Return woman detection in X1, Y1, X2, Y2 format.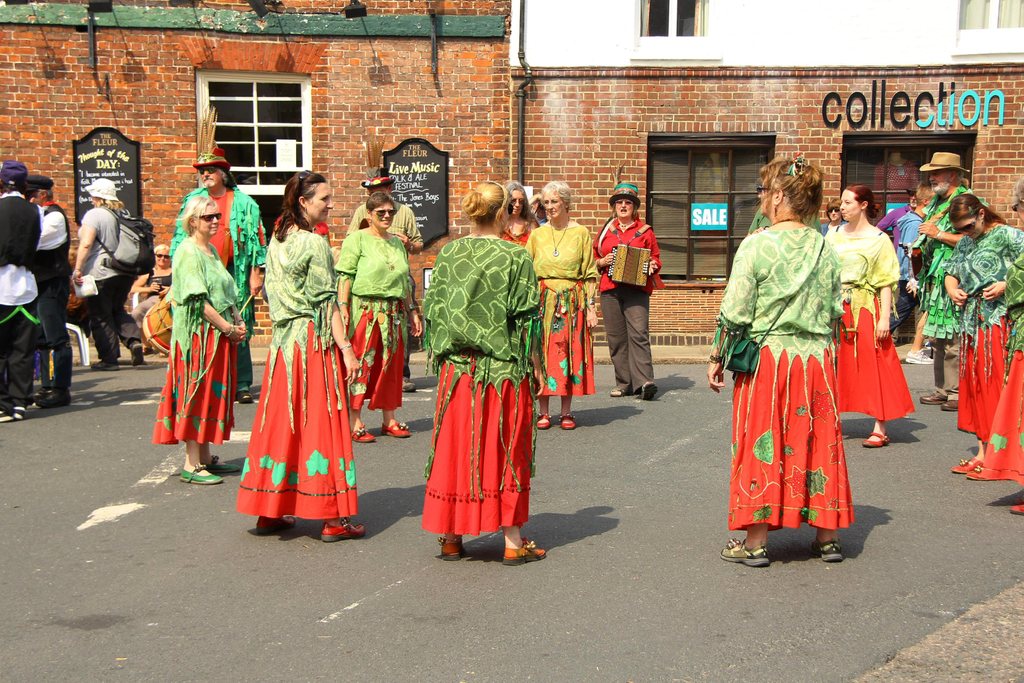
72, 177, 144, 372.
